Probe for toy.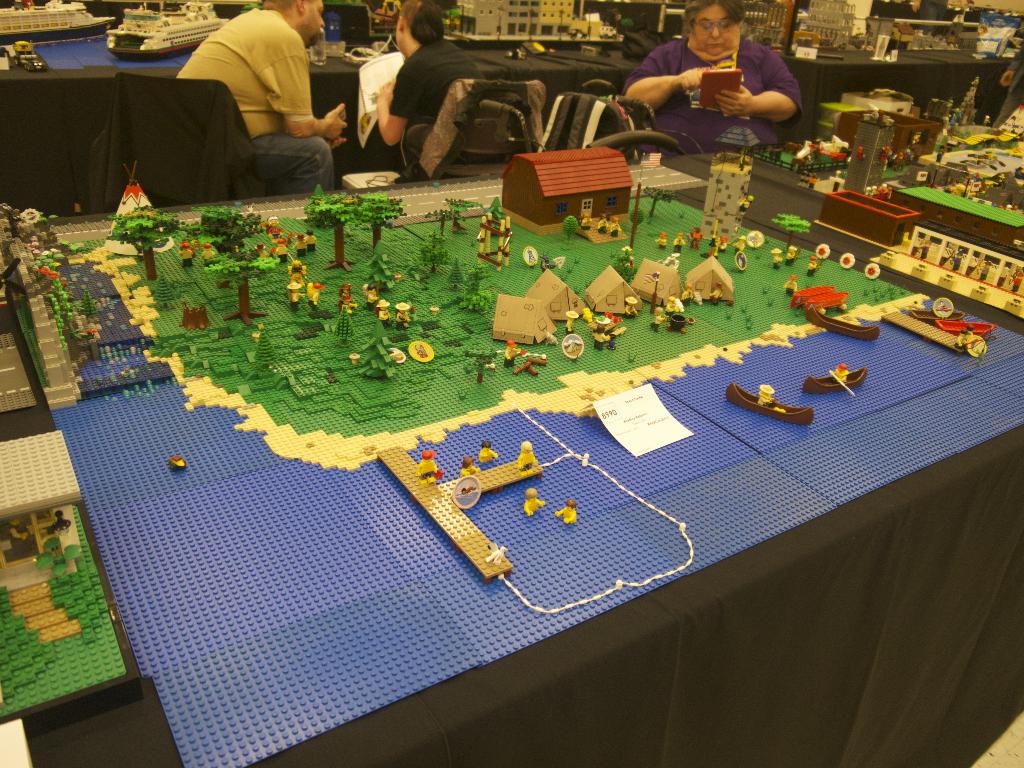
Probe result: x1=308, y1=230, x2=320, y2=252.
